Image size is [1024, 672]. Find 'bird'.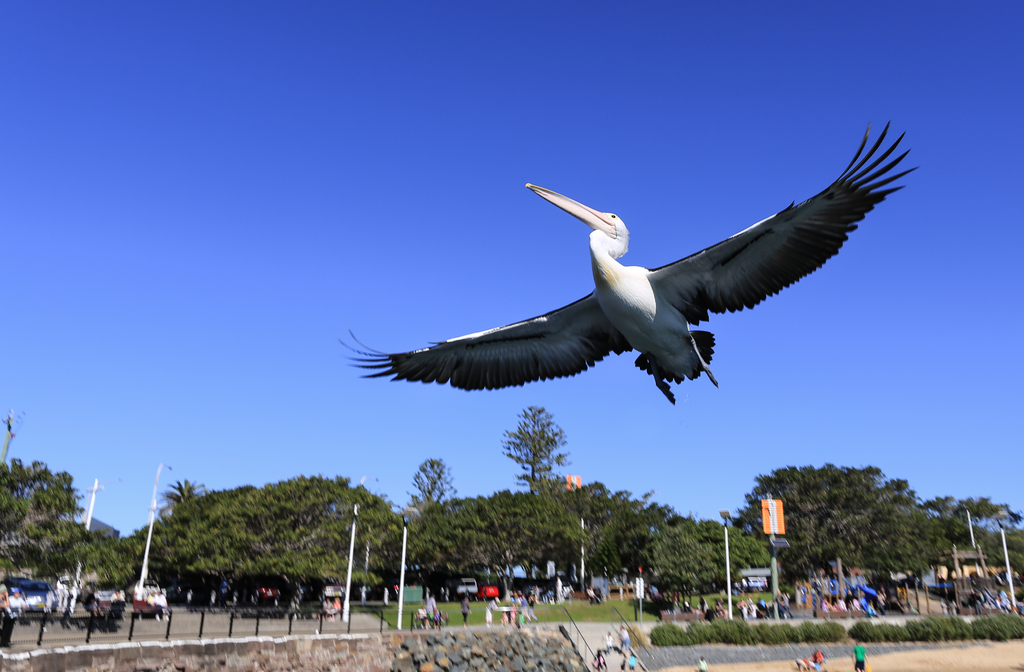
pyautogui.locateOnScreen(345, 128, 924, 416).
